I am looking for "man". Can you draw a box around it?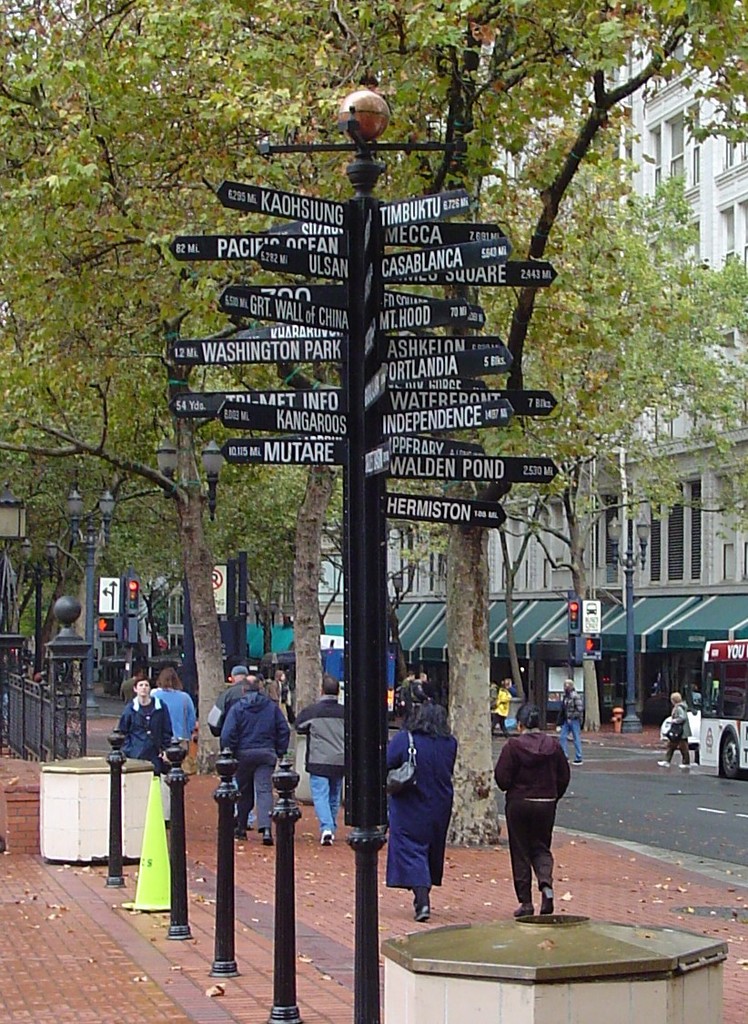
Sure, the bounding box is 197,661,254,755.
